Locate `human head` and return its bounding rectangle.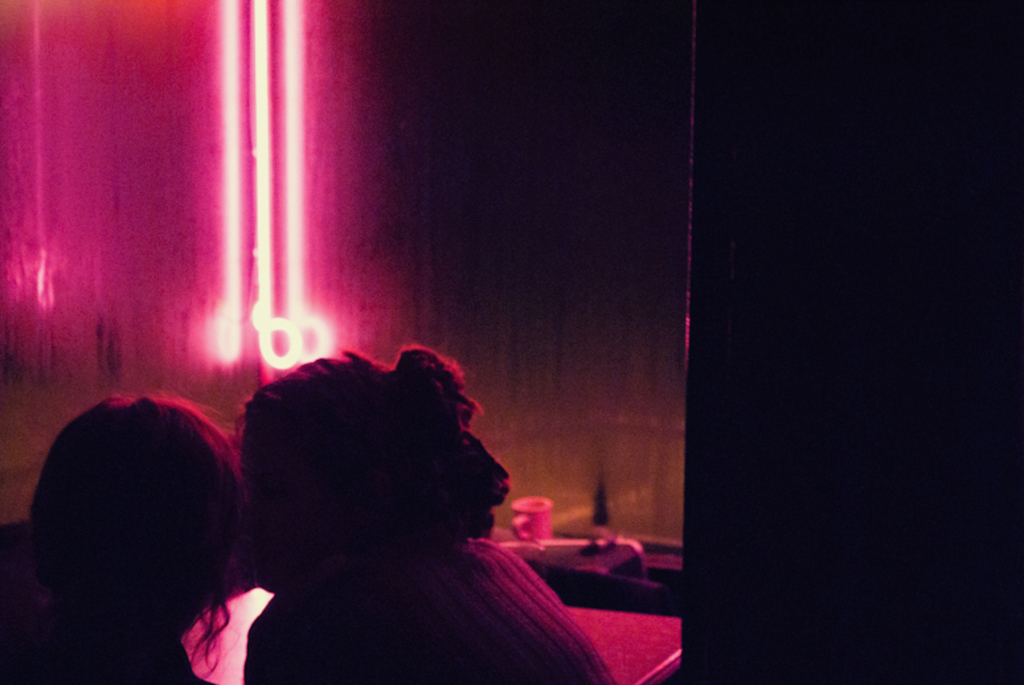
(left=237, top=348, right=475, bottom=600).
